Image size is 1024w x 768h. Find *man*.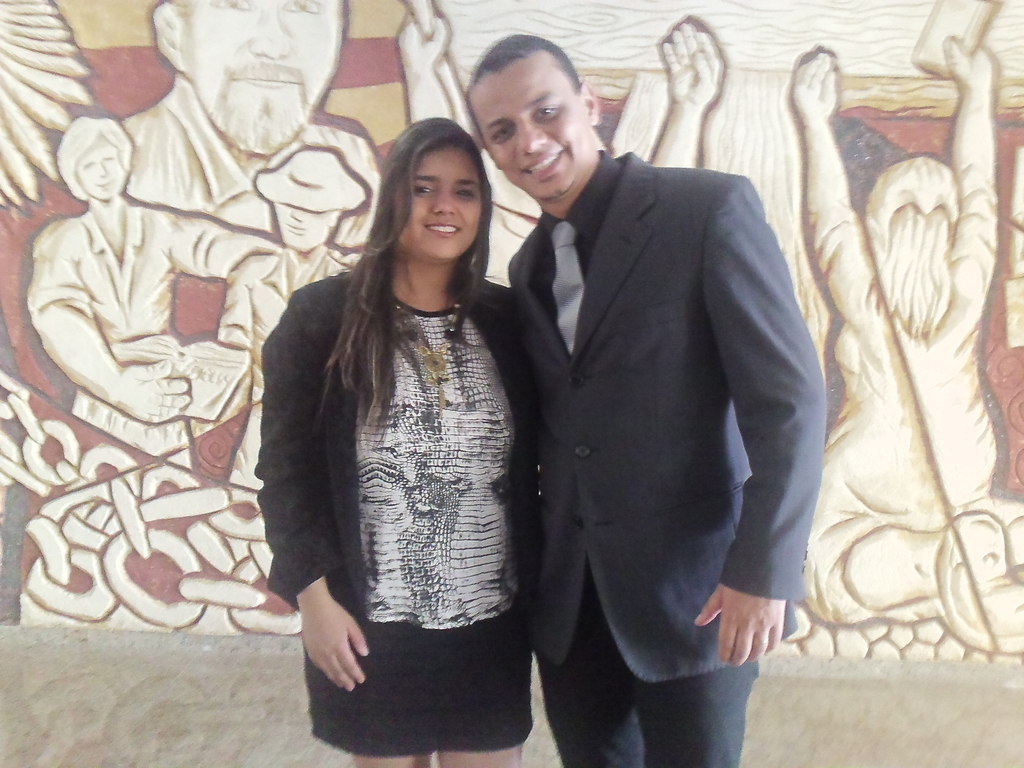
x1=117 y1=0 x2=452 y2=250.
